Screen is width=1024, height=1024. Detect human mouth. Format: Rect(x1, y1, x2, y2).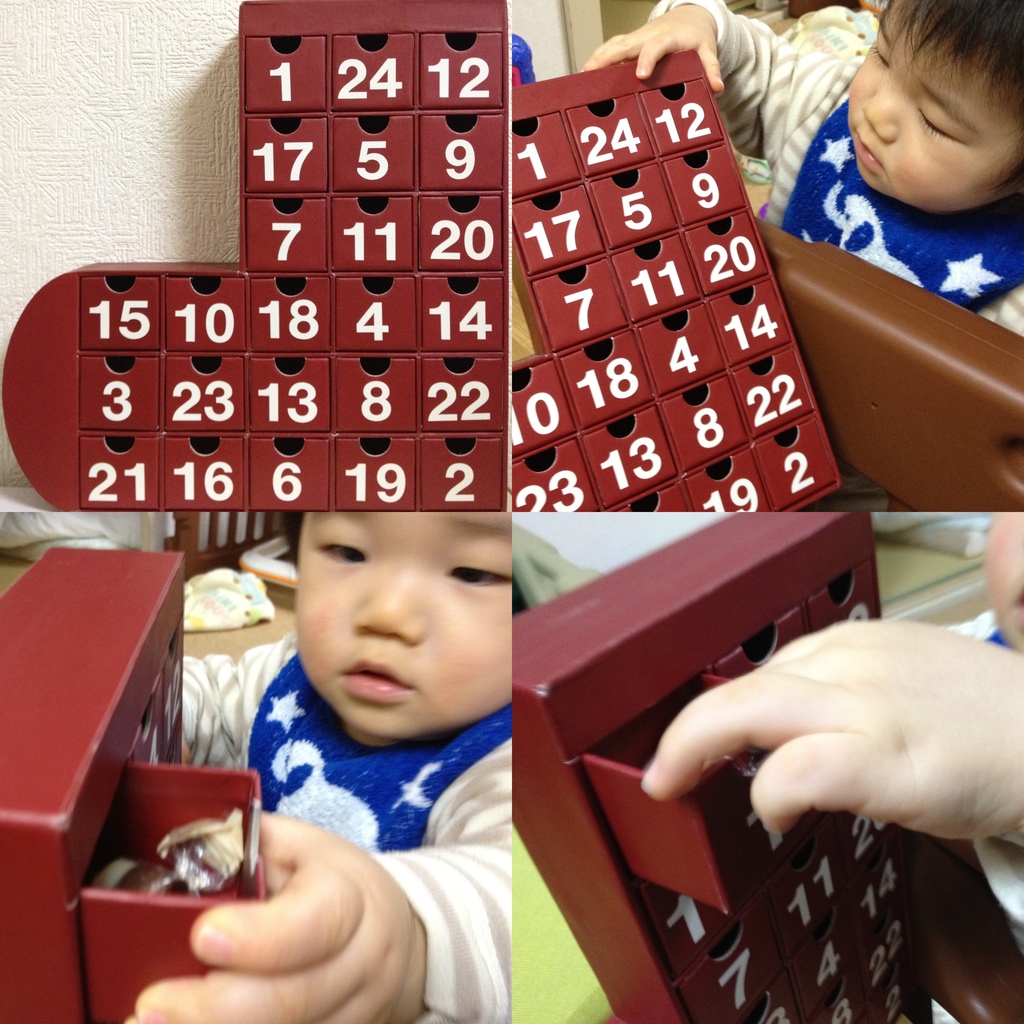
Rect(342, 661, 398, 698).
